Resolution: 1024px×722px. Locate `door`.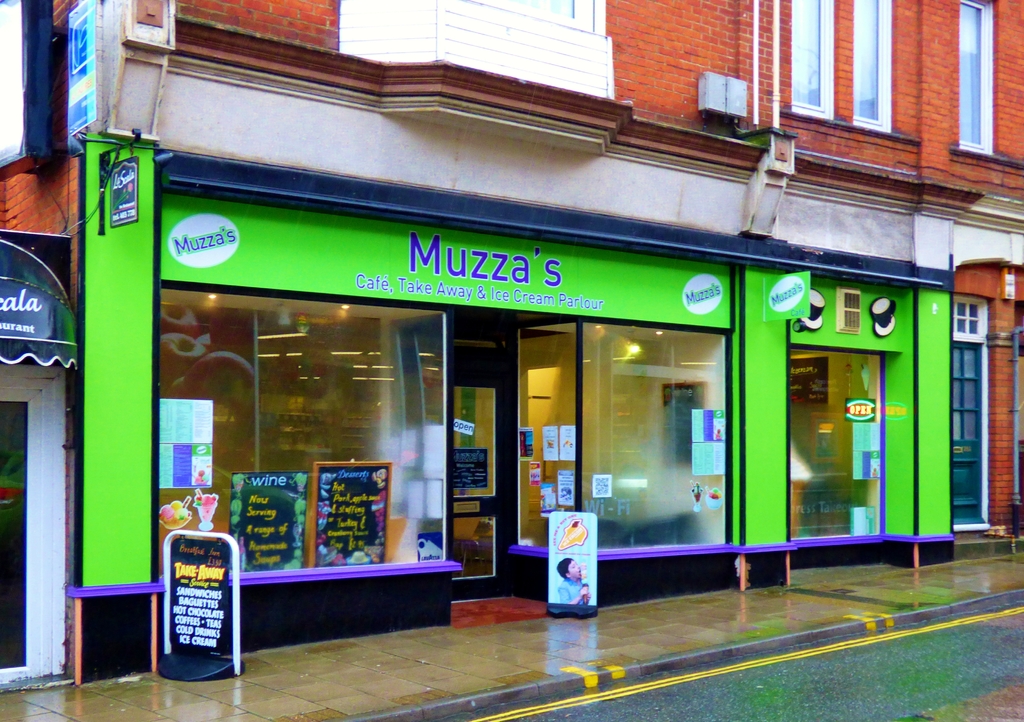
region(452, 362, 509, 604).
